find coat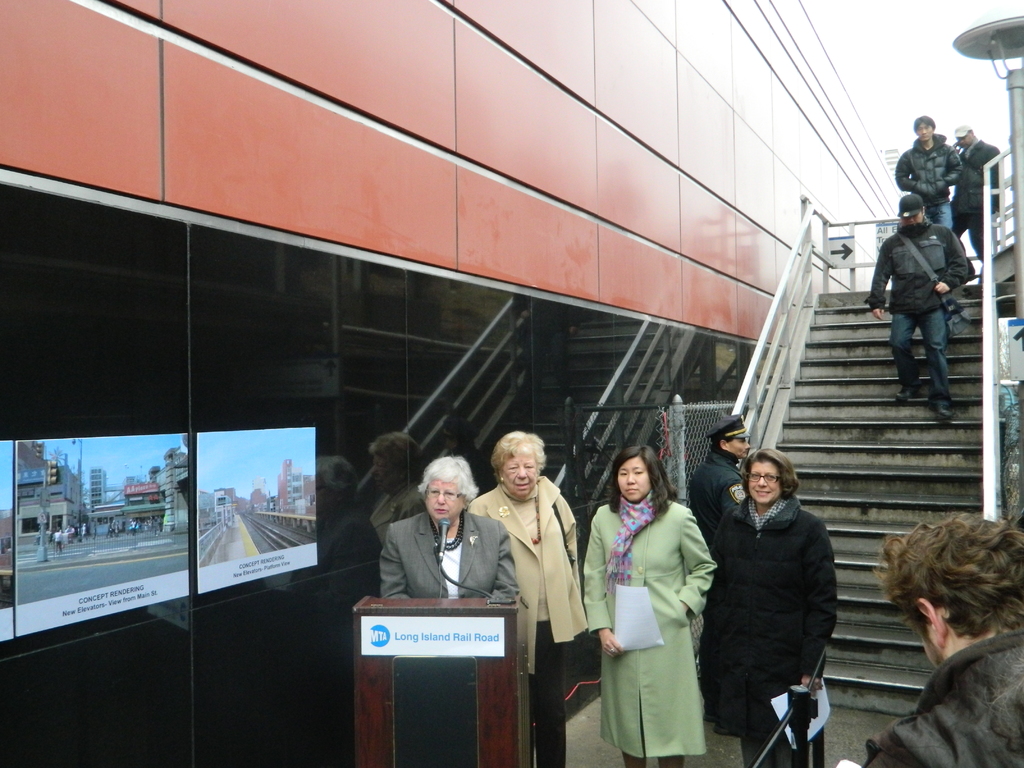
[left=898, top=133, right=964, bottom=208]
